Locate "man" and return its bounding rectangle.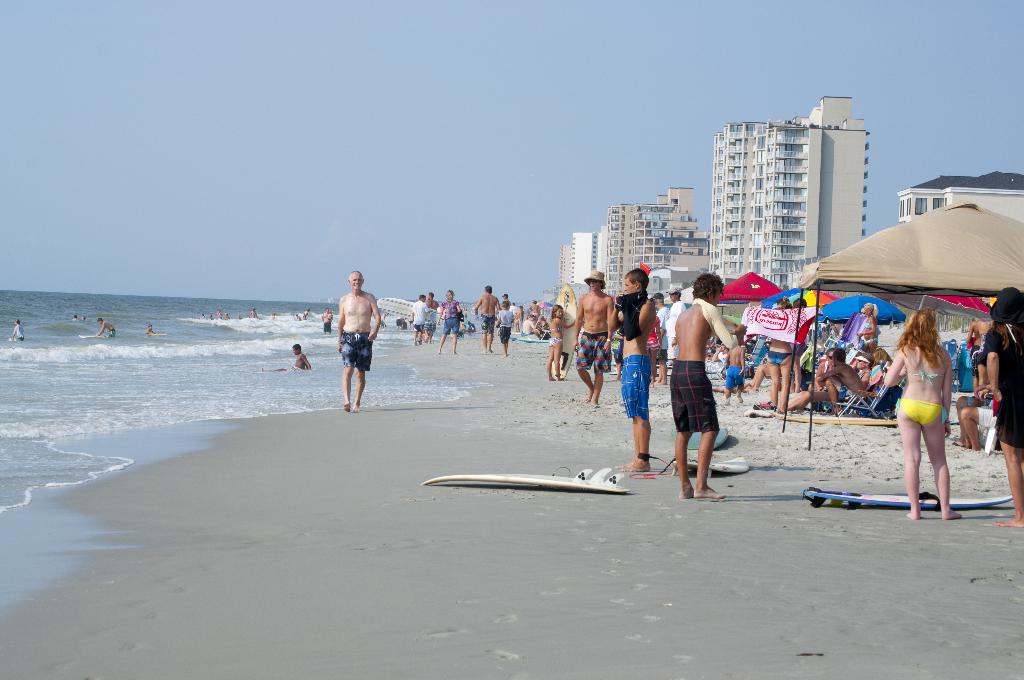
705/343/730/378.
